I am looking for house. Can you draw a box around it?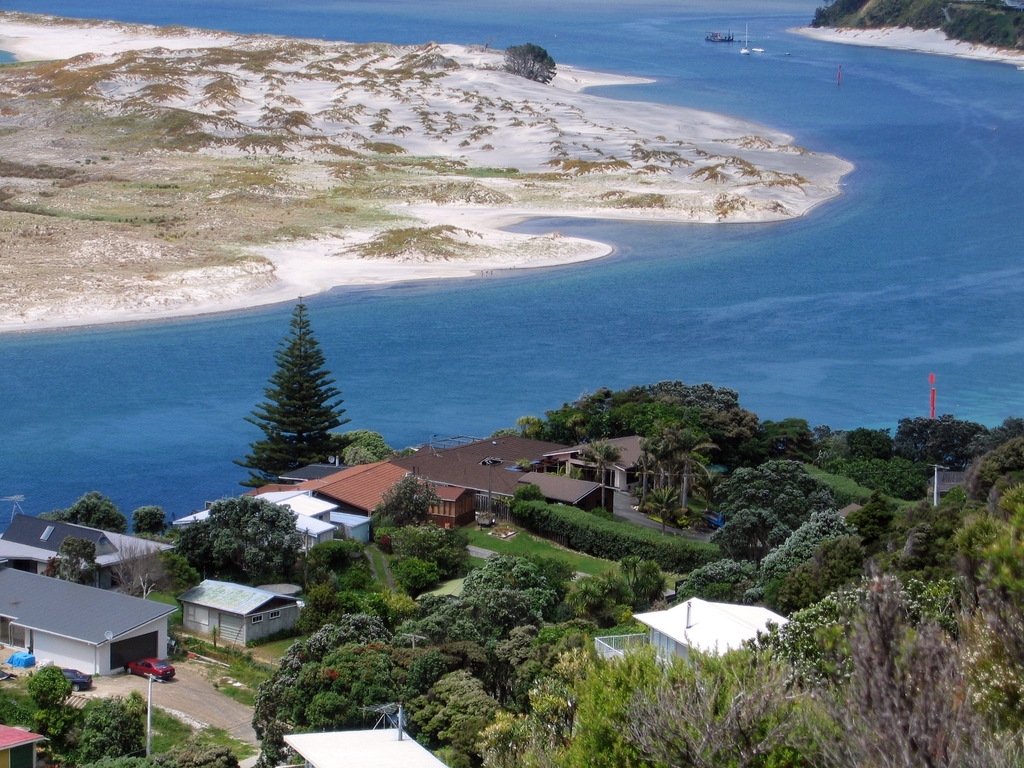
Sure, the bounding box is Rect(0, 562, 179, 675).
